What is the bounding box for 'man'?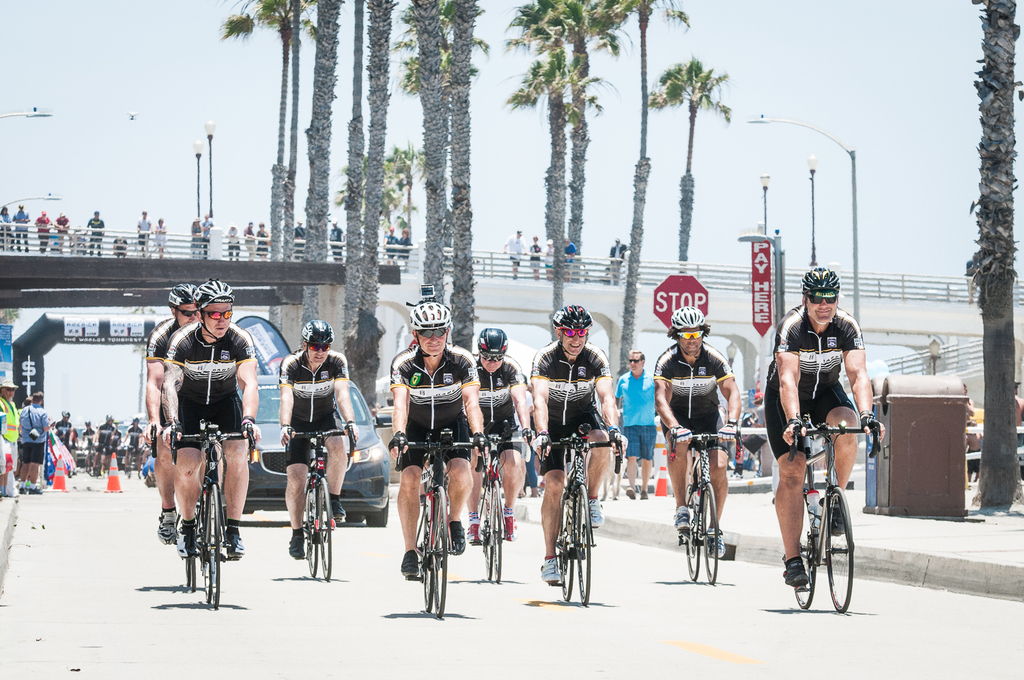
563/238/575/279.
